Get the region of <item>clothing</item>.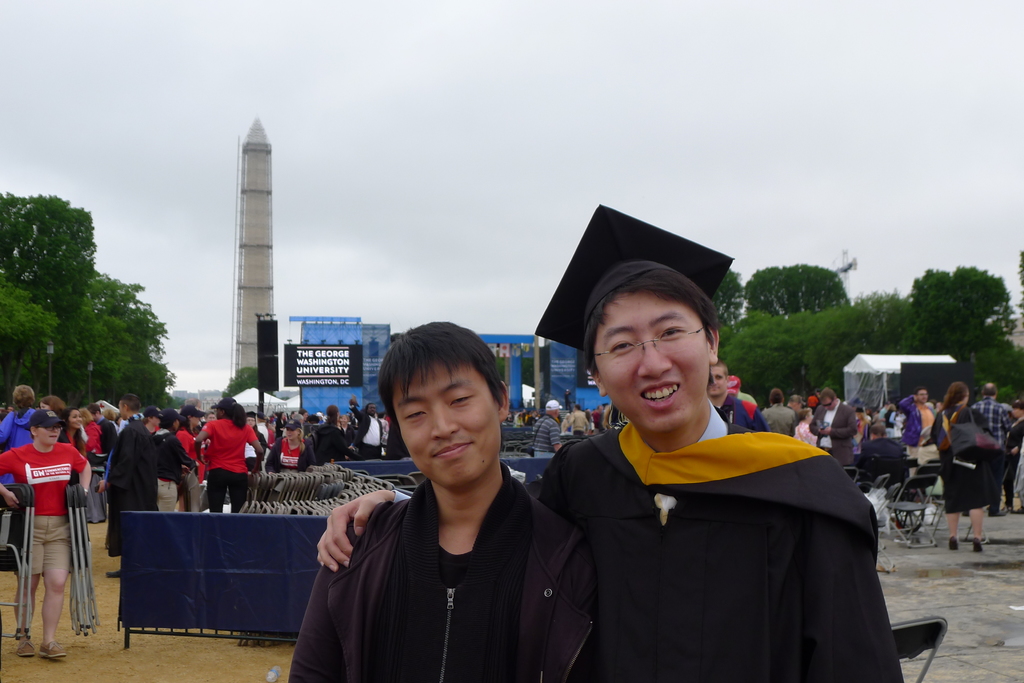
<box>197,417,252,515</box>.
